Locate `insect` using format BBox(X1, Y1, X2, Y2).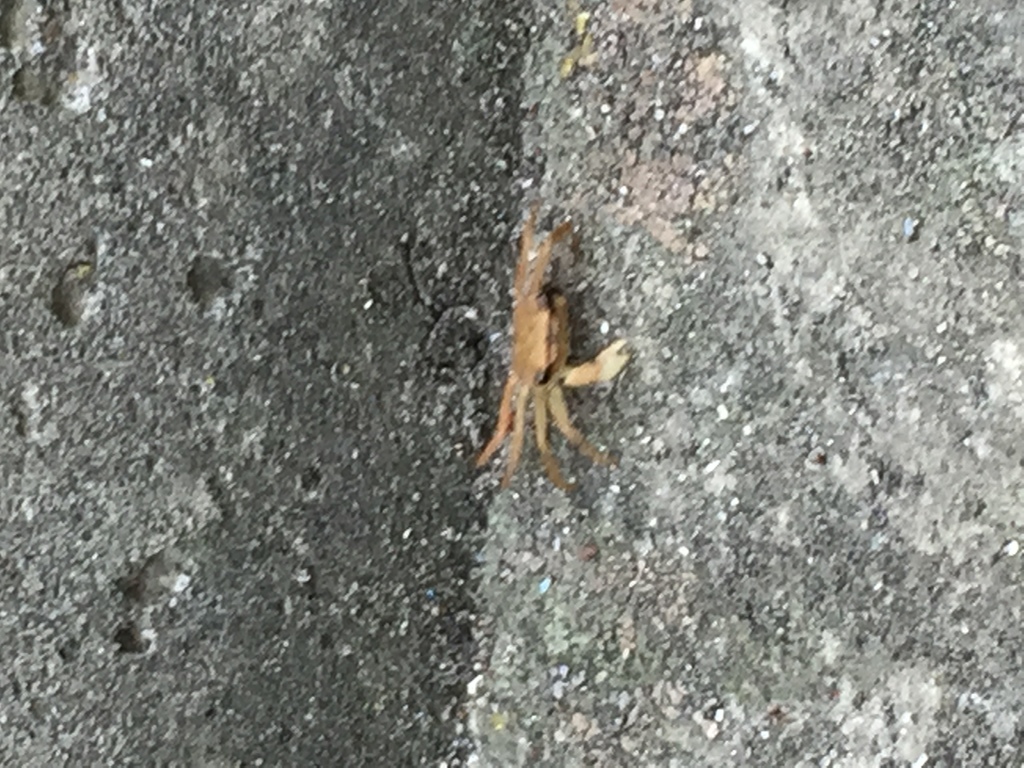
BBox(445, 208, 641, 508).
